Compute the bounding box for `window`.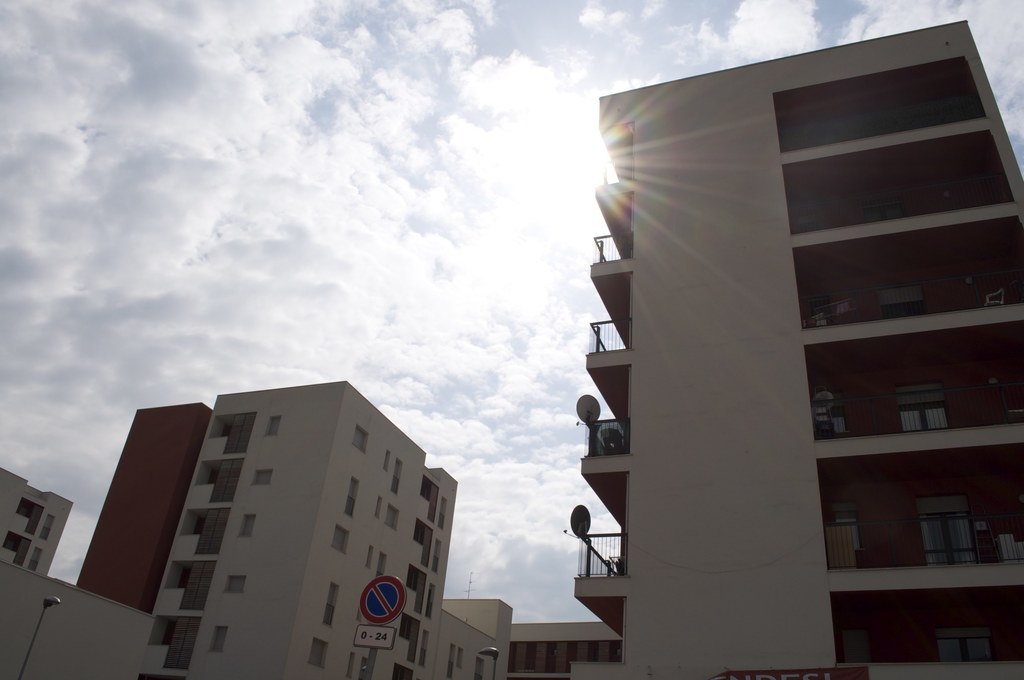
BBox(329, 526, 348, 556).
